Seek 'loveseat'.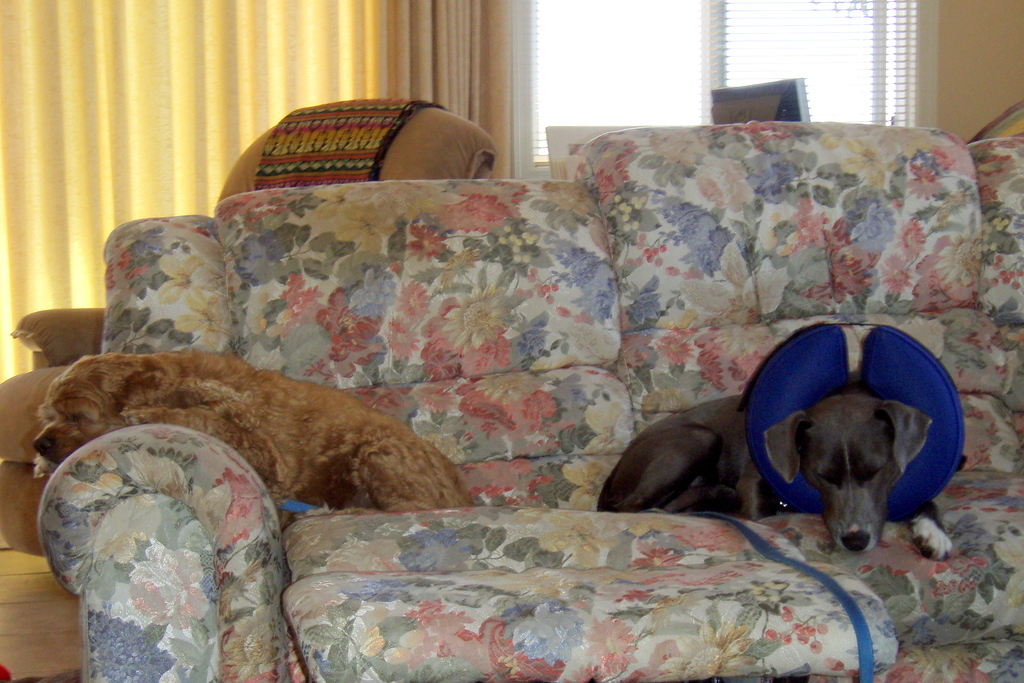
20,115,986,654.
